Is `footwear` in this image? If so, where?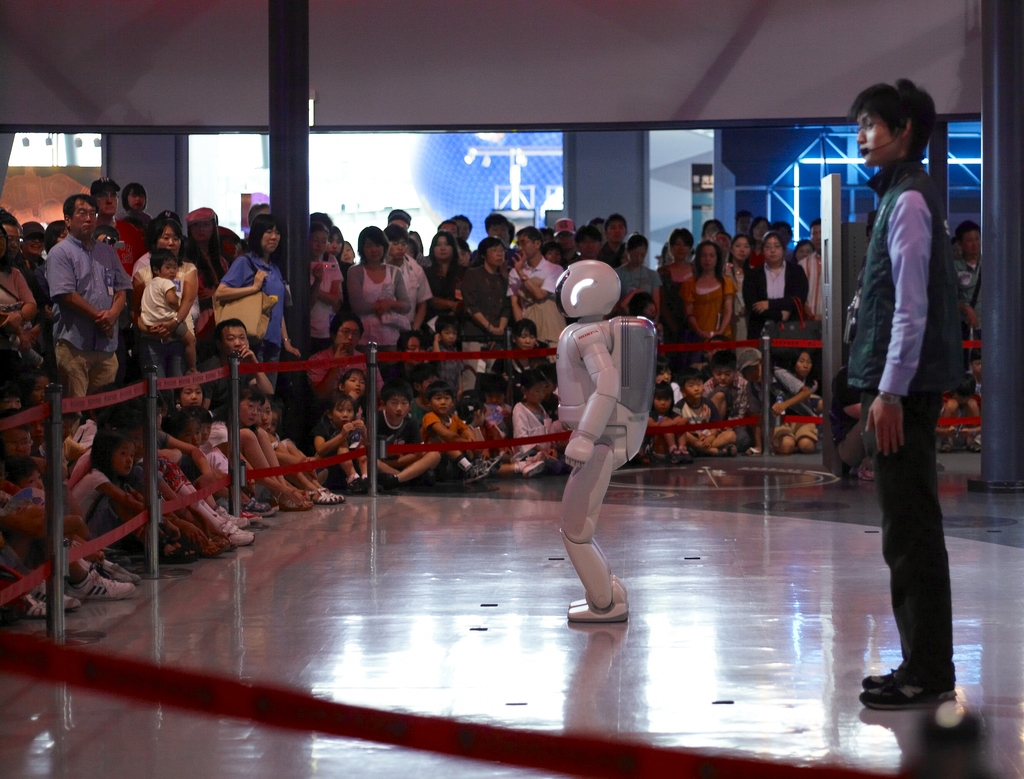
Yes, at (x1=228, y1=525, x2=249, y2=538).
